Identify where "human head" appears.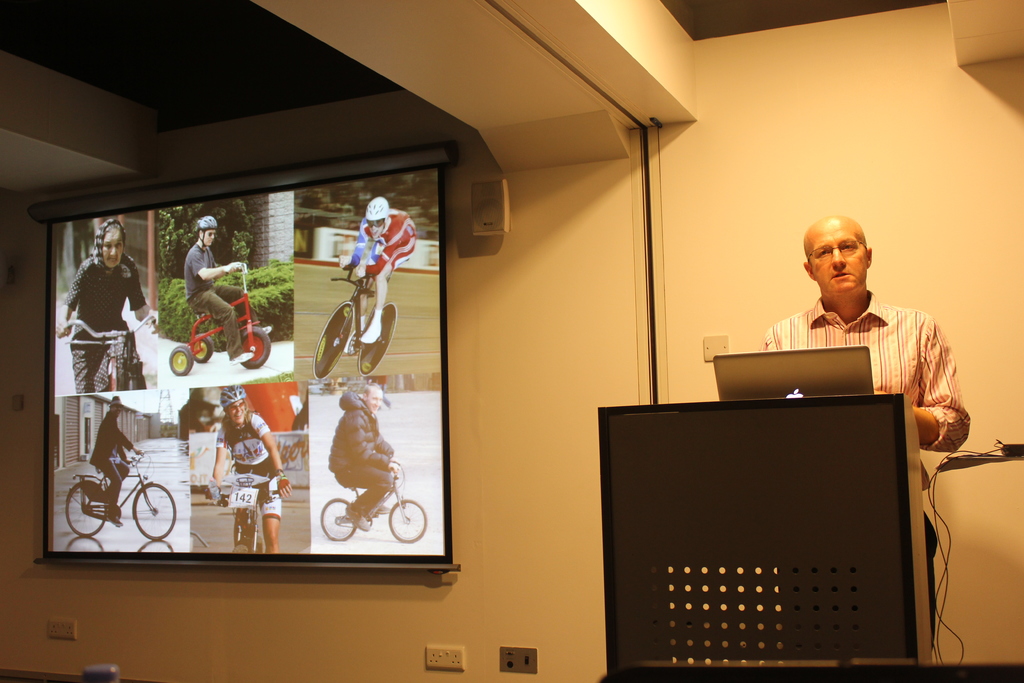
Appears at Rect(94, 222, 130, 265).
